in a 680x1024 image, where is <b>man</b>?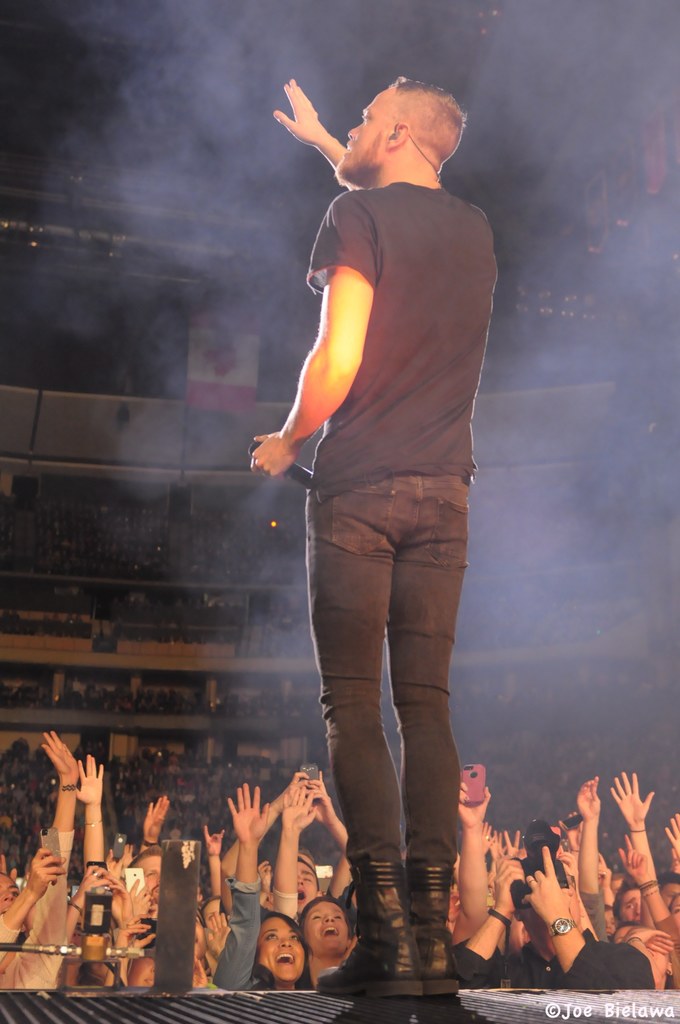
(left=224, top=770, right=355, bottom=917).
